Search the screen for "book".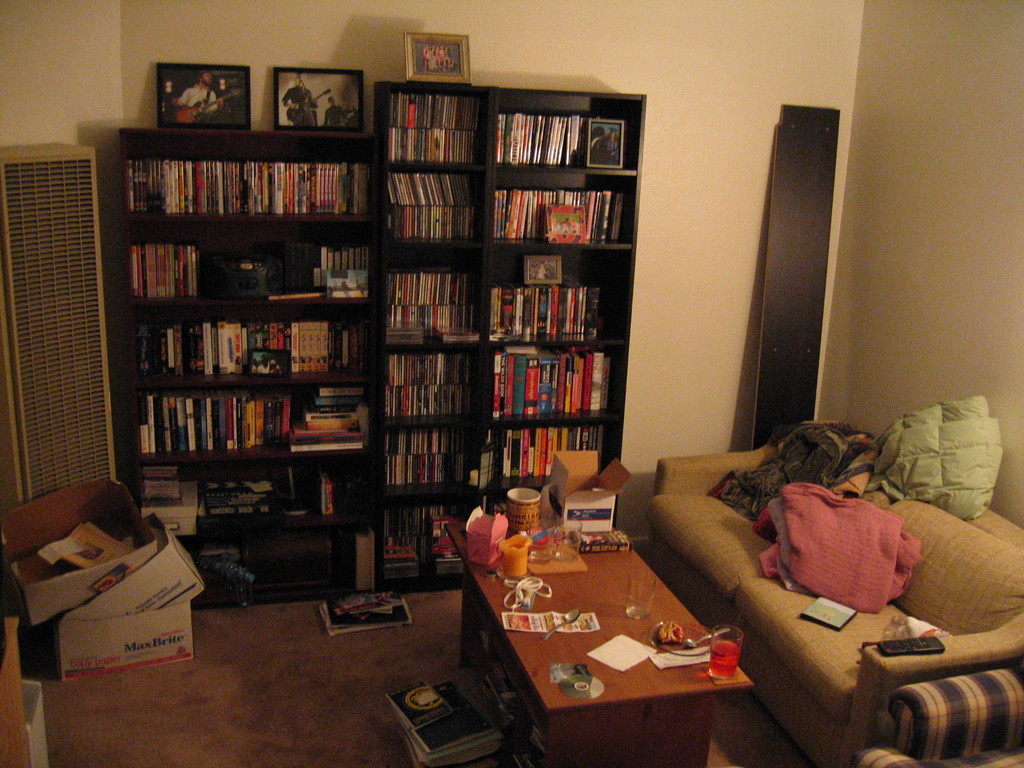
Found at crop(313, 590, 410, 636).
